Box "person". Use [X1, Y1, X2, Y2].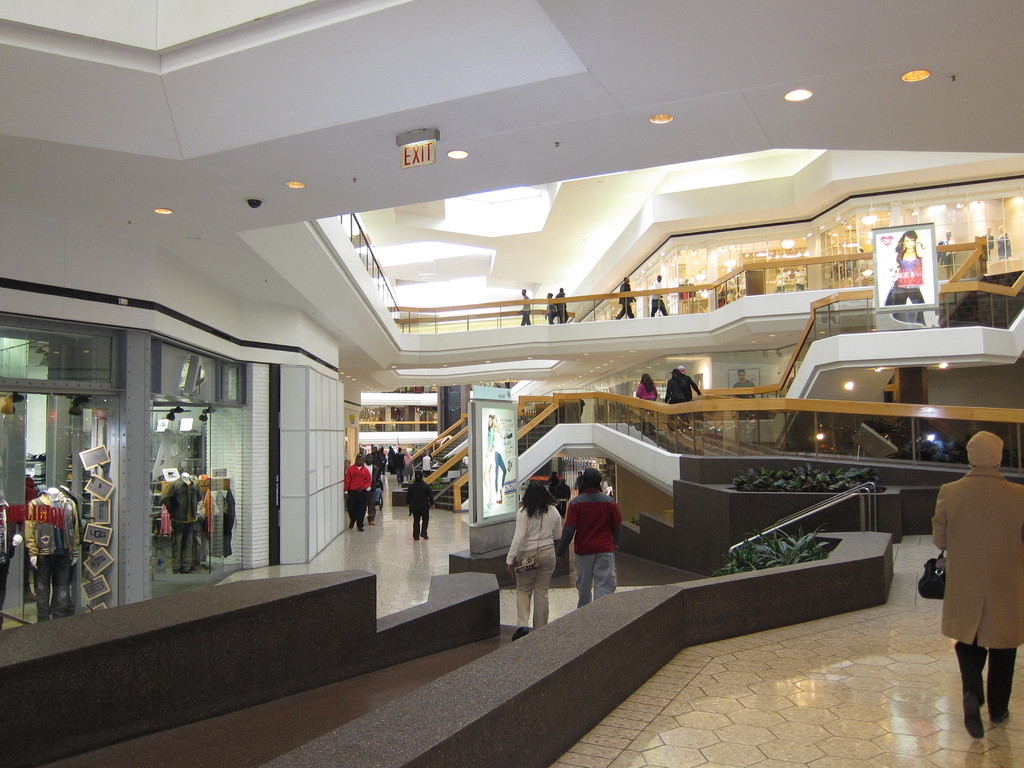
[940, 230, 956, 282].
